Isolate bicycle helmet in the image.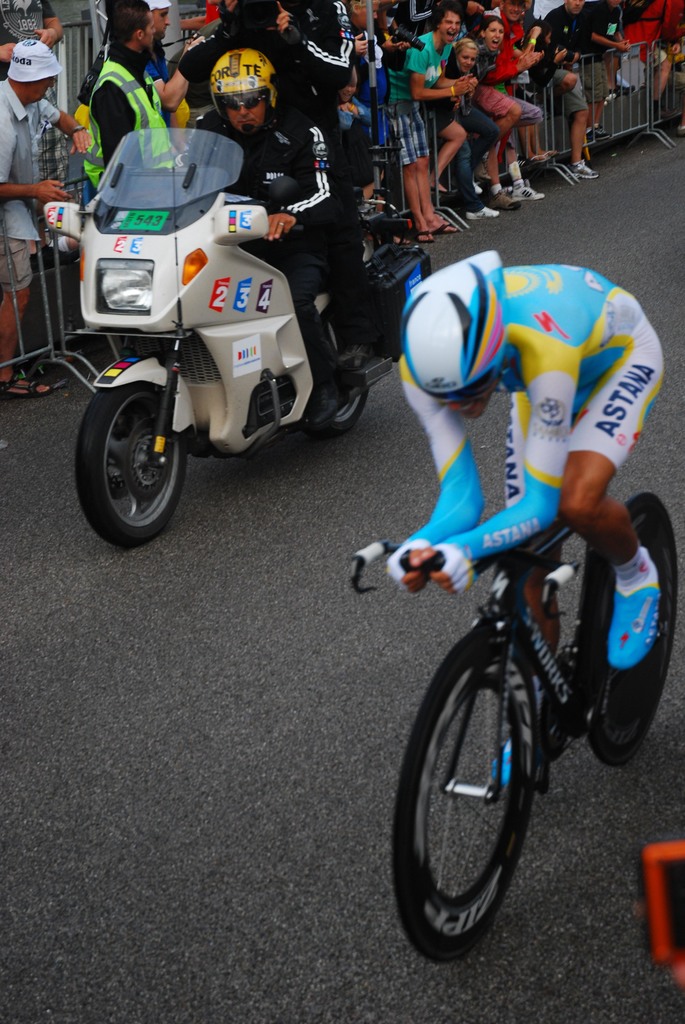
Isolated region: (left=403, top=259, right=513, bottom=400).
